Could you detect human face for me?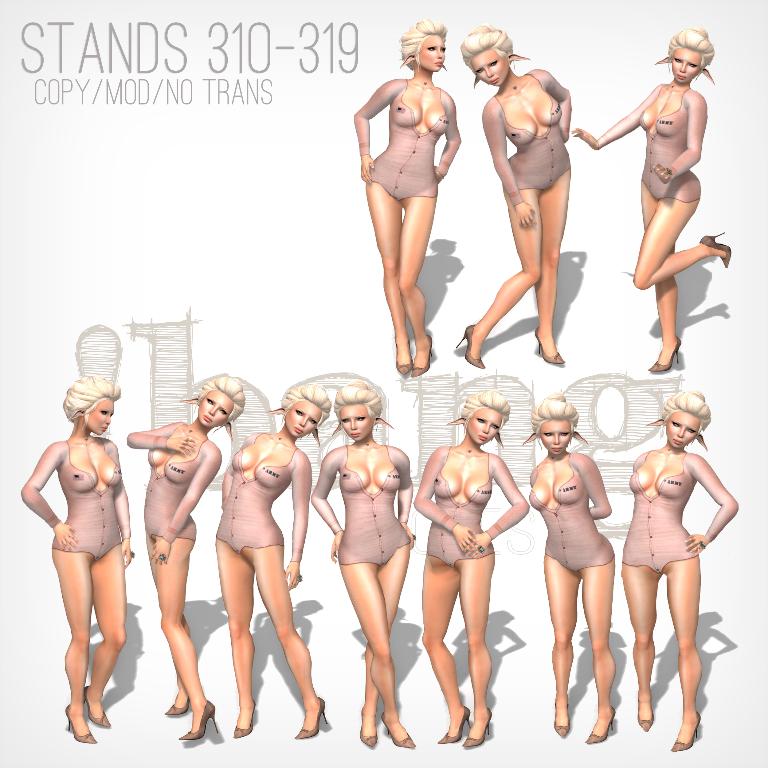
Detection result: box(284, 402, 318, 437).
